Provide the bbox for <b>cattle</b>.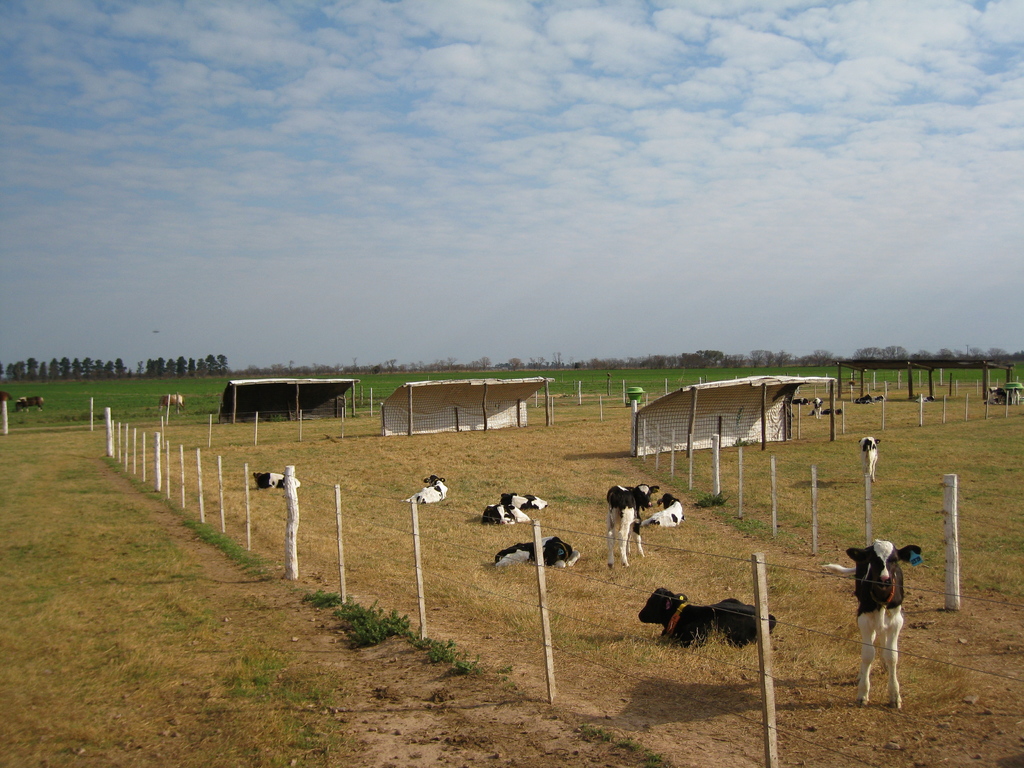
region(499, 490, 552, 508).
